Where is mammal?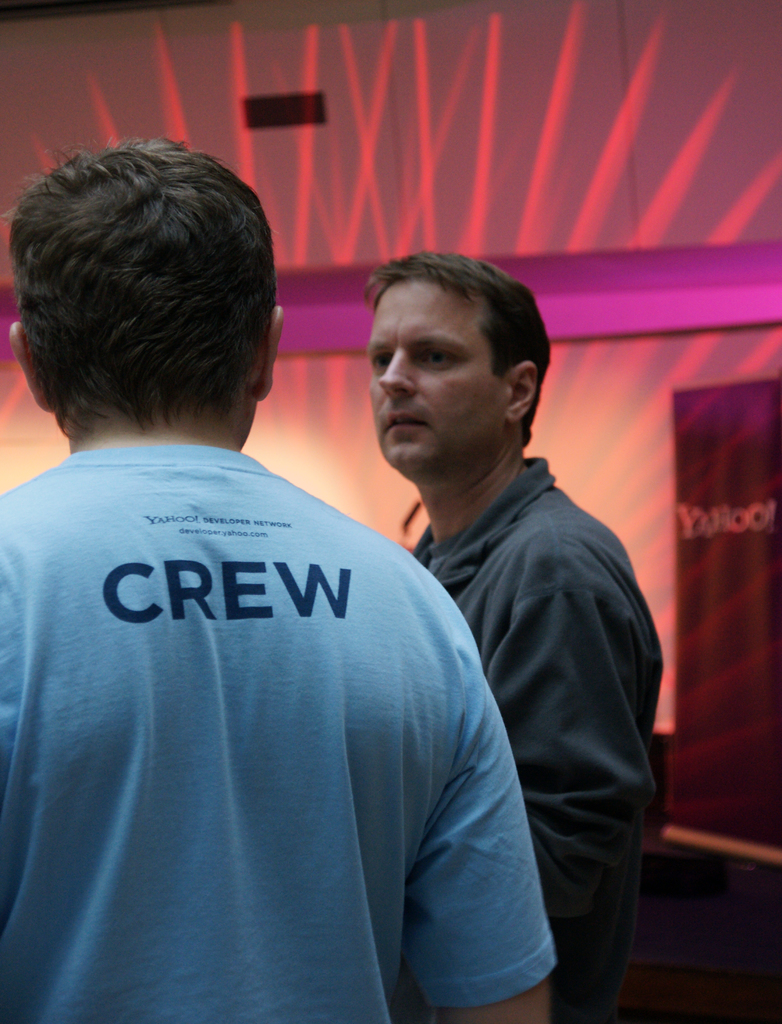
0 134 559 1023.
